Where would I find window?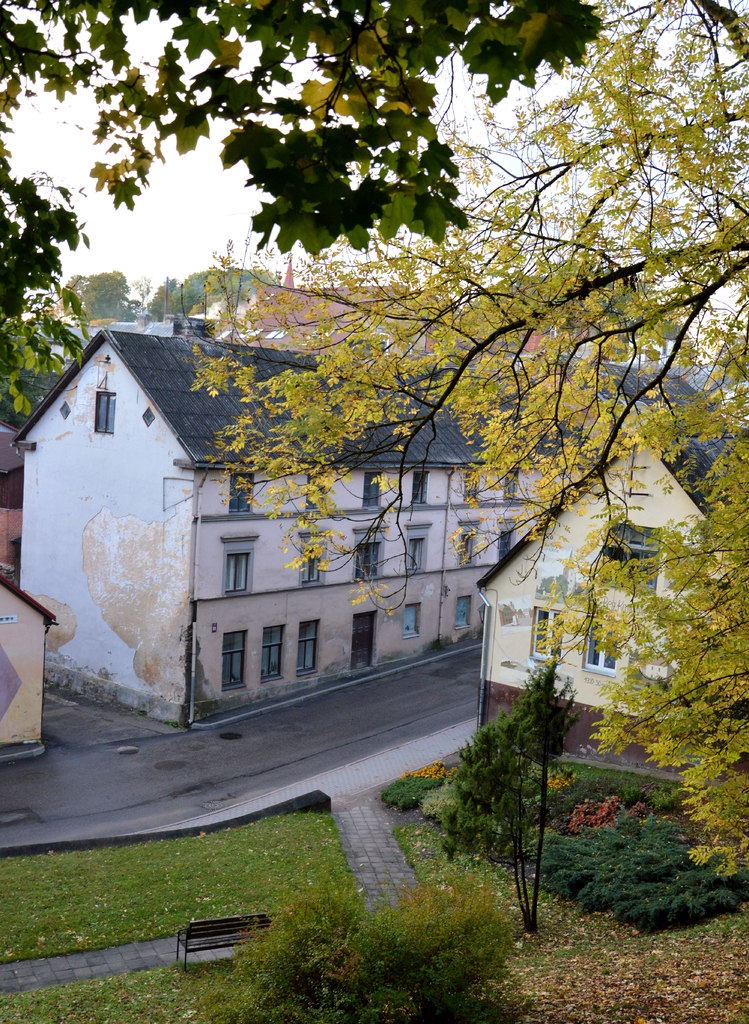
At <box>304,541,328,583</box>.
